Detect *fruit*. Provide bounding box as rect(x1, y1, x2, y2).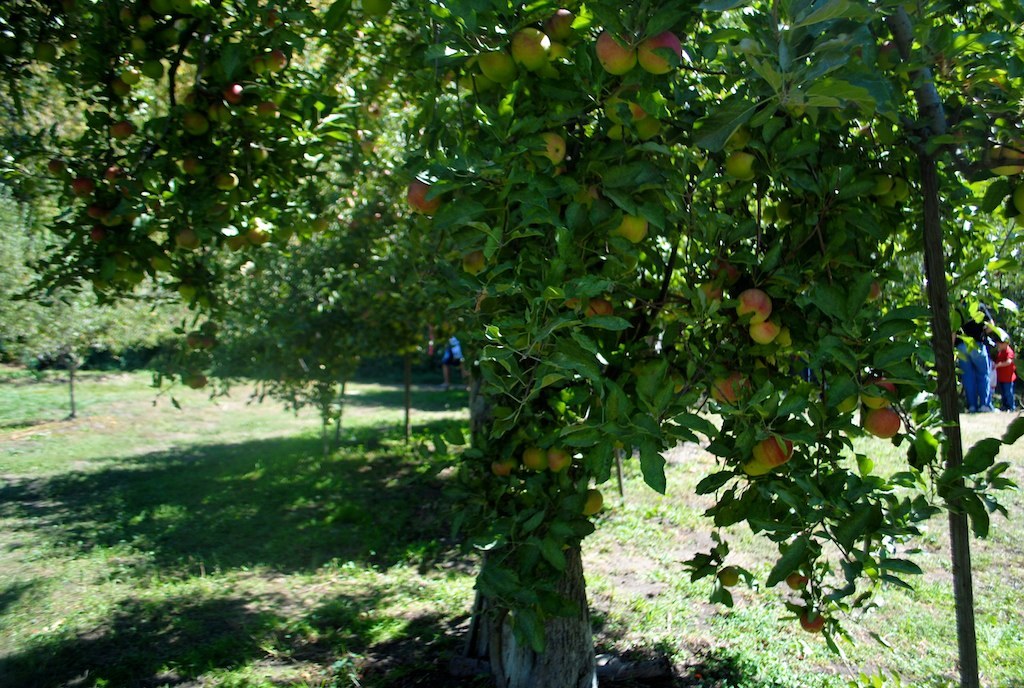
rect(774, 317, 794, 347).
